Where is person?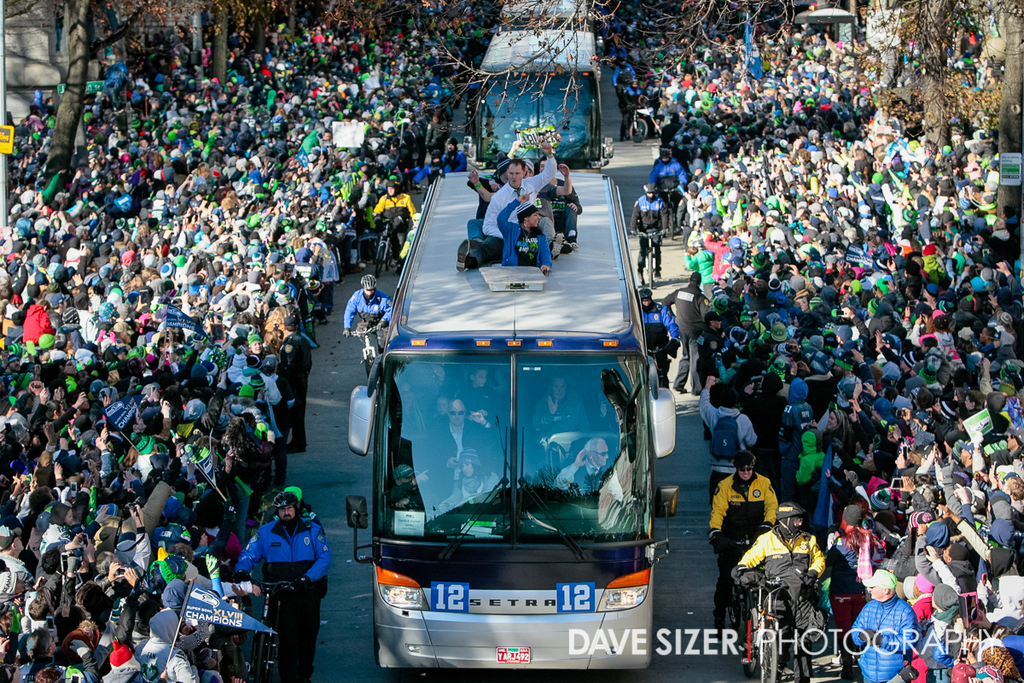
bbox=(237, 476, 323, 658).
